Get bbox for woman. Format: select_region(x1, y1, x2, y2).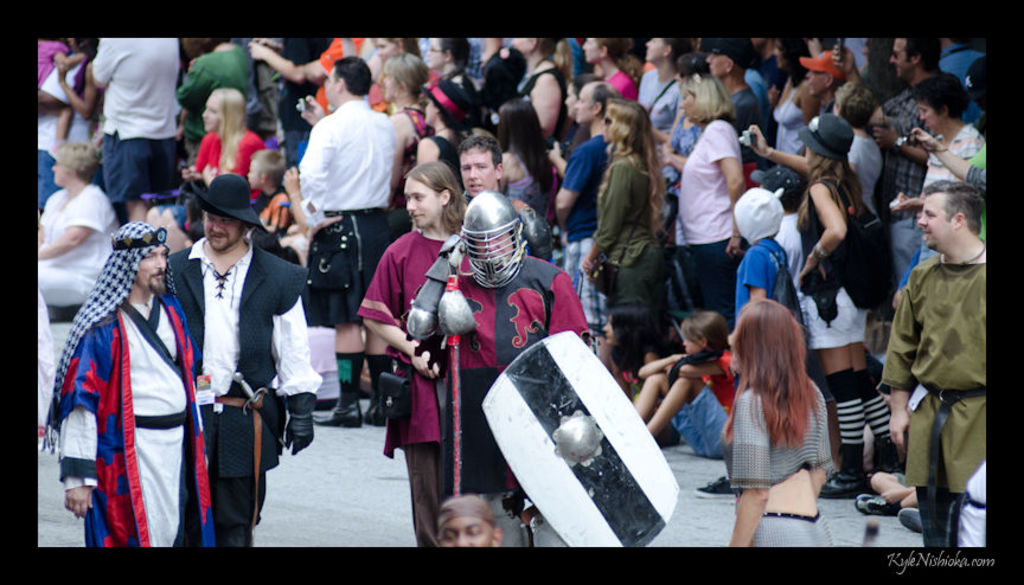
select_region(28, 142, 117, 310).
